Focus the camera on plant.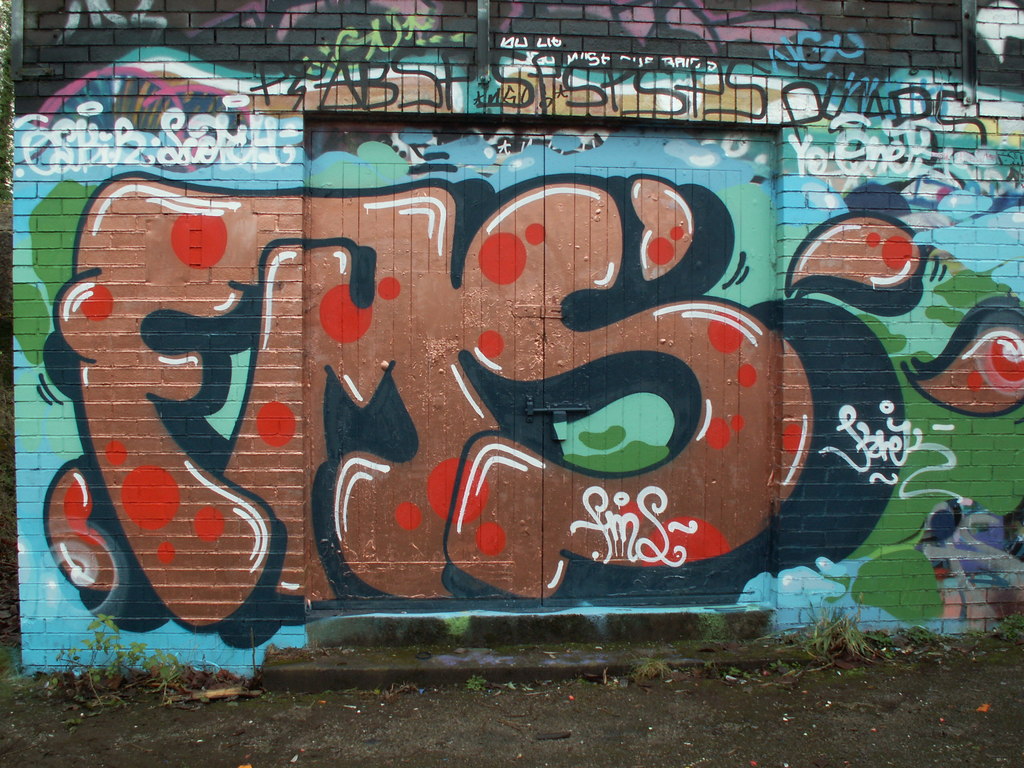
Focus region: [992, 609, 1023, 643].
